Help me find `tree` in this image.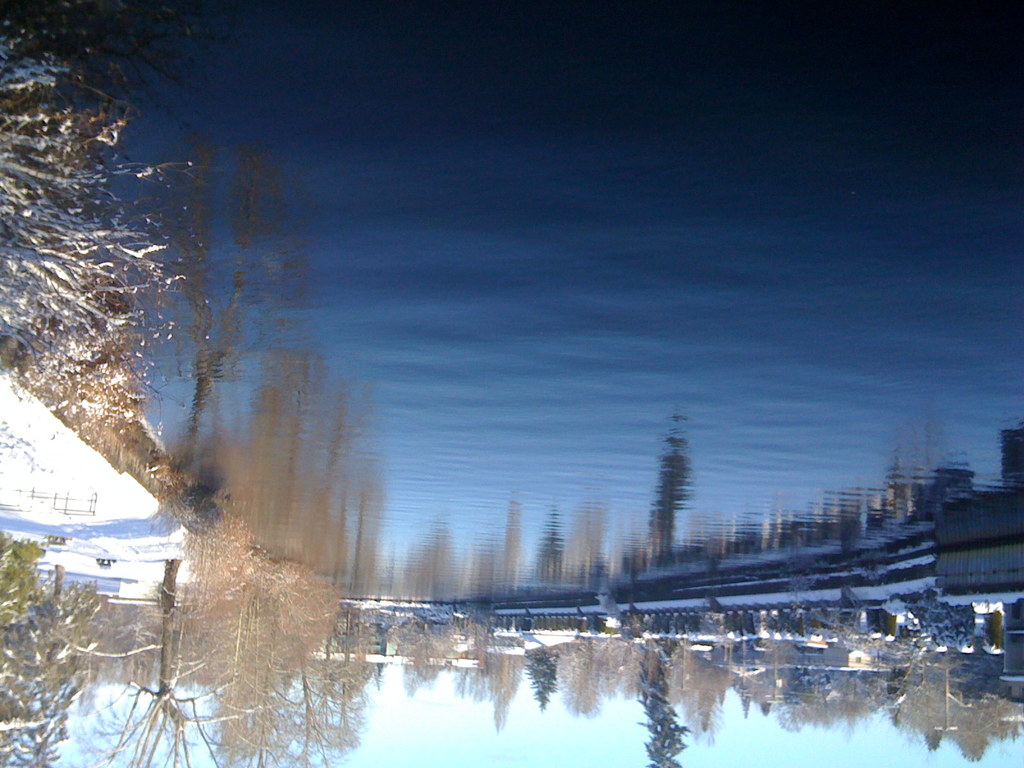
Found it: l=636, t=639, r=698, b=767.
